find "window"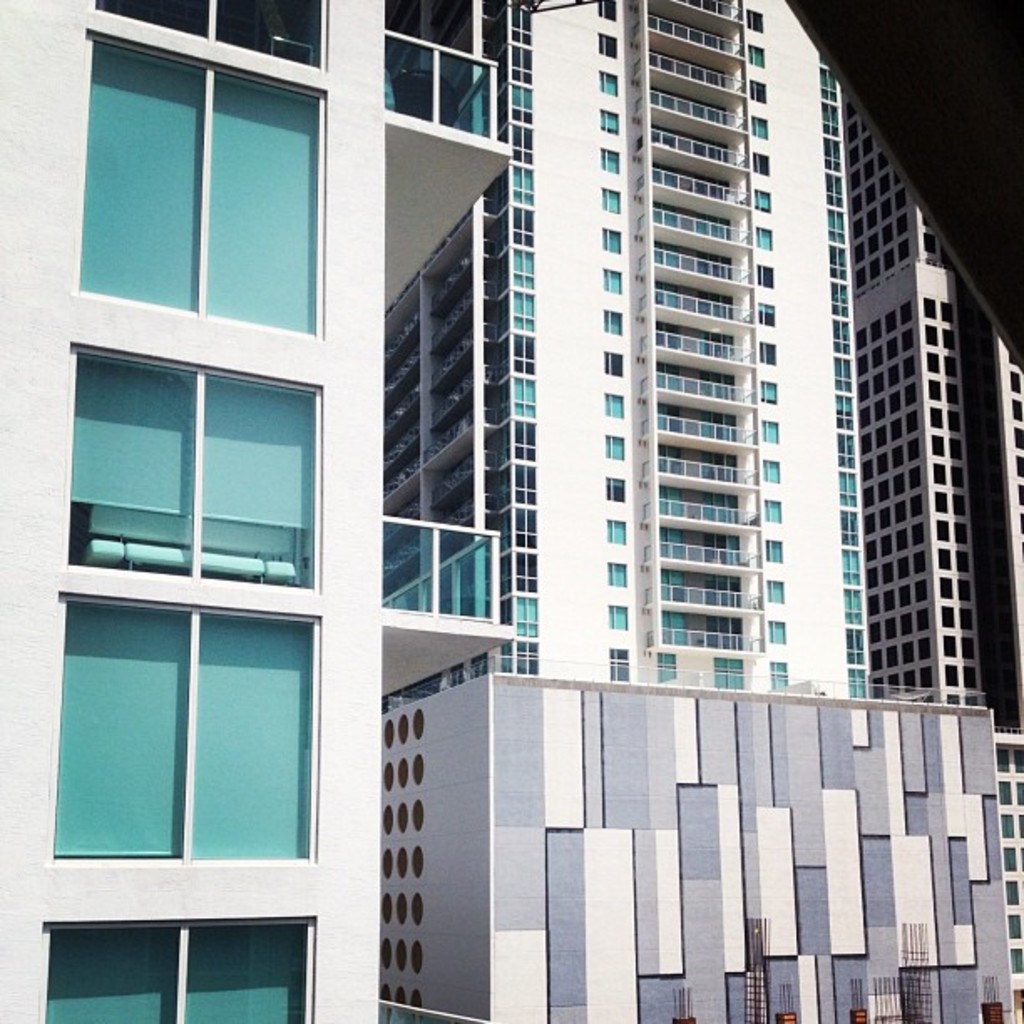
detection(751, 152, 773, 177)
